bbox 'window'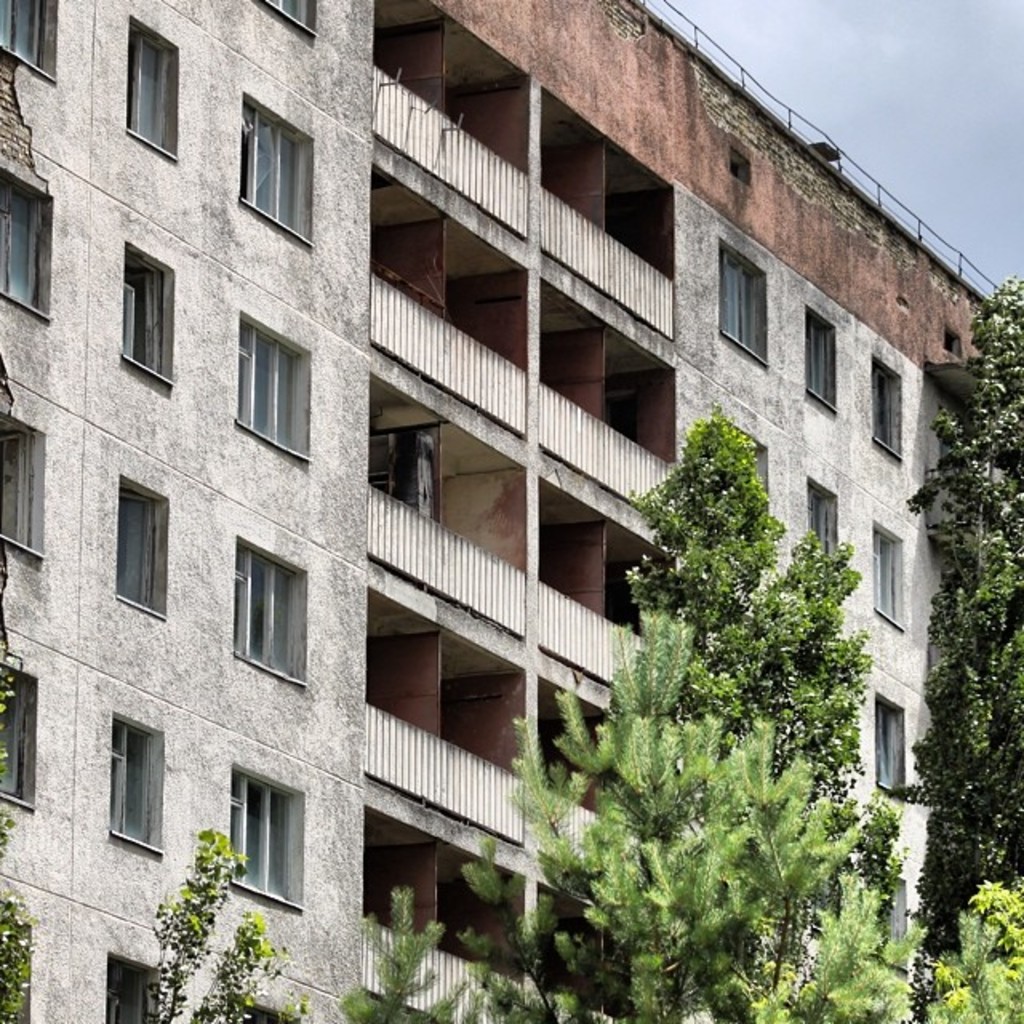
[x1=0, y1=915, x2=30, y2=1022]
